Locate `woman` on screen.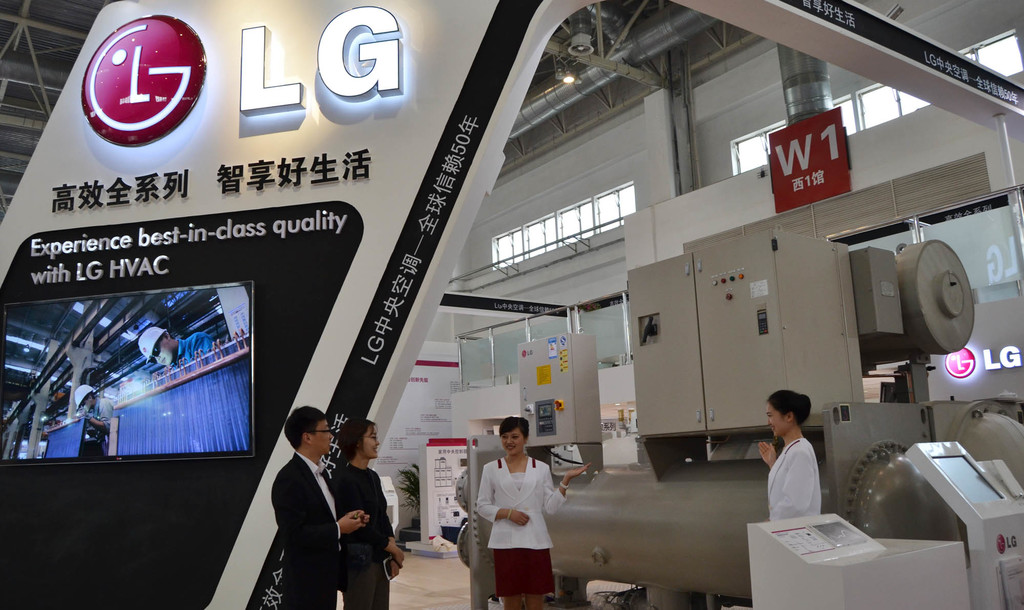
On screen at bbox=(479, 415, 589, 609).
